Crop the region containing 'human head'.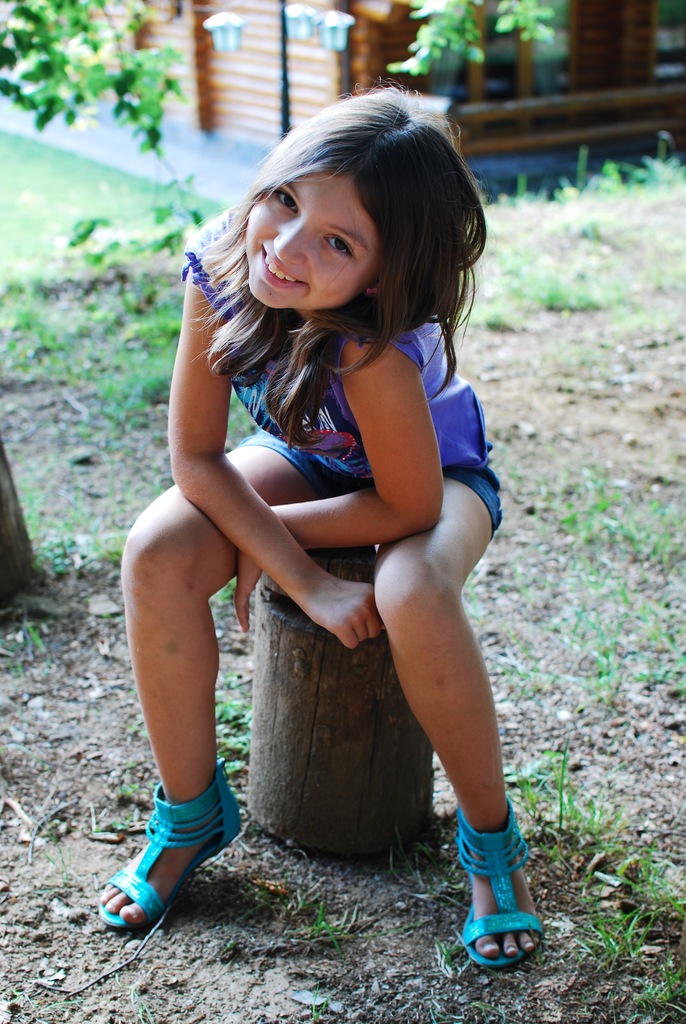
Crop region: bbox=(240, 92, 473, 314).
